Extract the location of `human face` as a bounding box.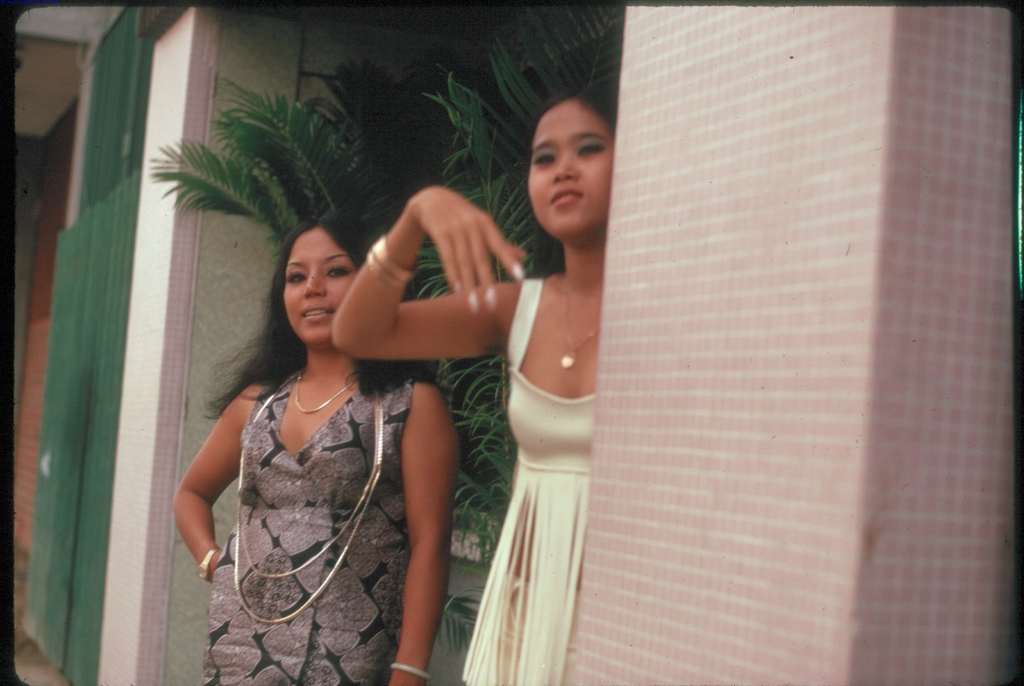
x1=519 y1=98 x2=619 y2=238.
